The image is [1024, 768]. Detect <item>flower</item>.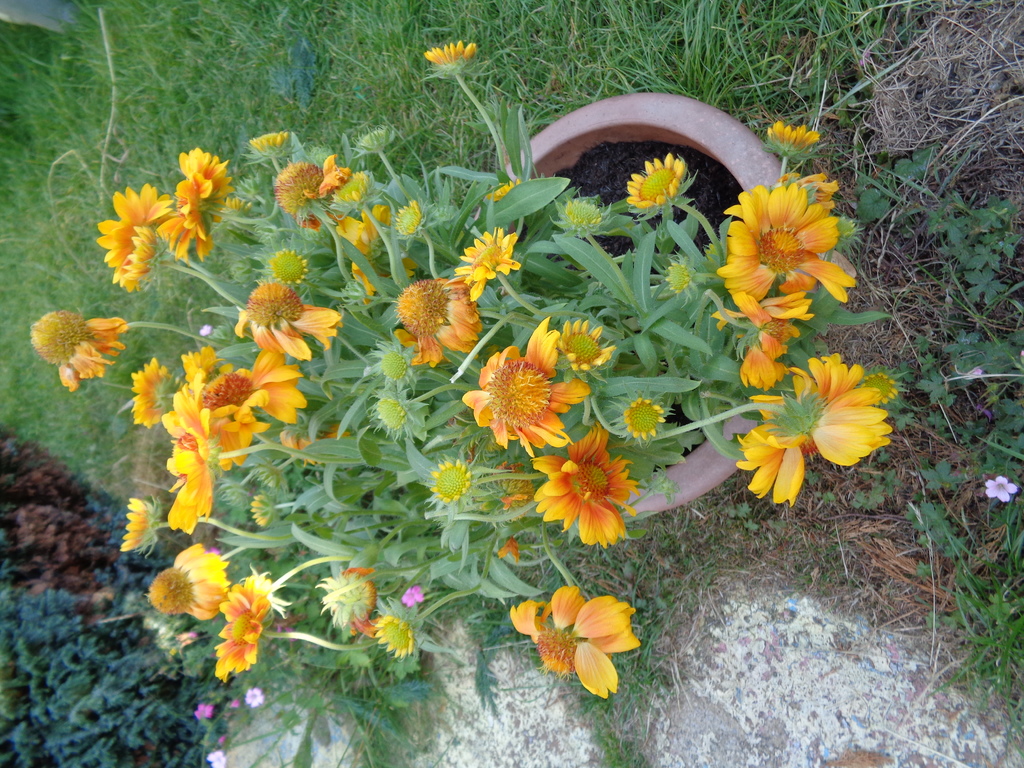
Detection: {"left": 236, "top": 279, "right": 333, "bottom": 372}.
